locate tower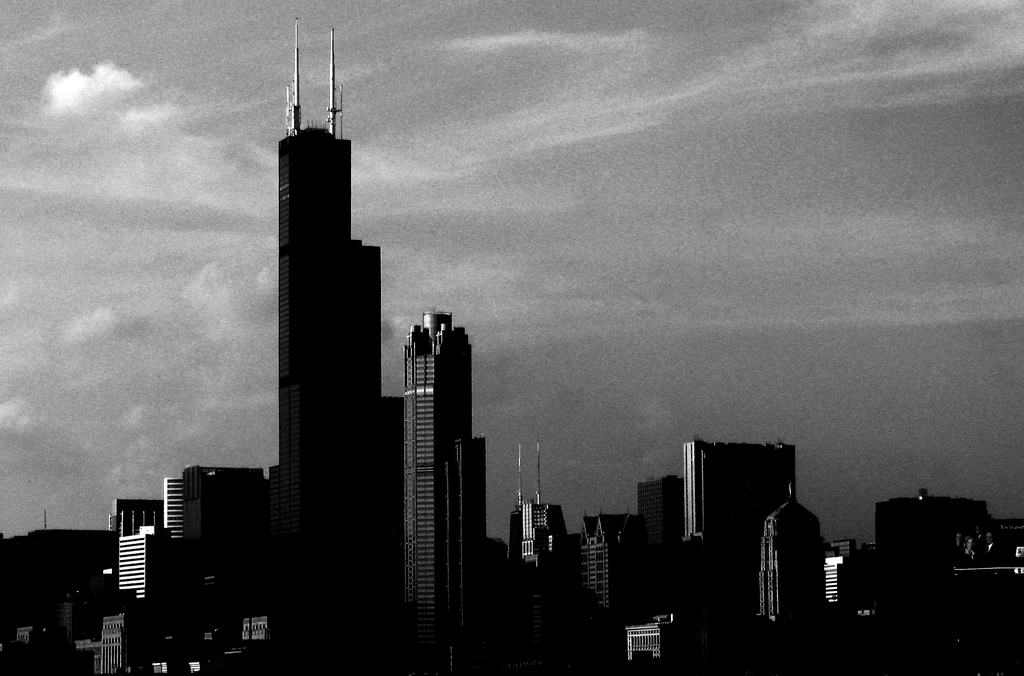
[282,19,388,602]
